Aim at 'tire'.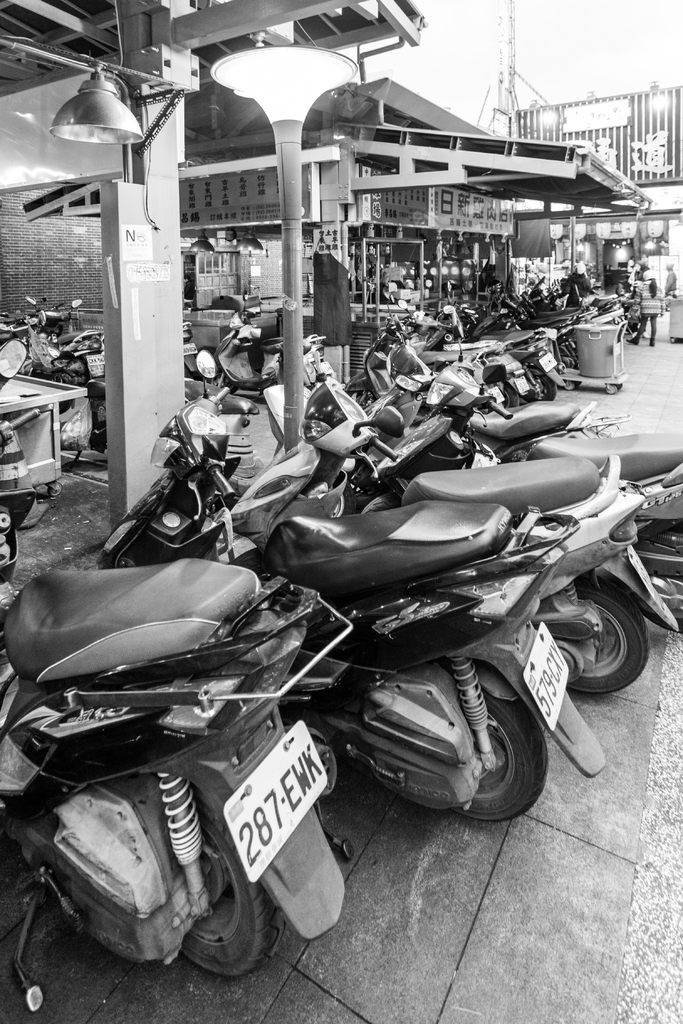
Aimed at {"x1": 630, "y1": 521, "x2": 678, "y2": 638}.
